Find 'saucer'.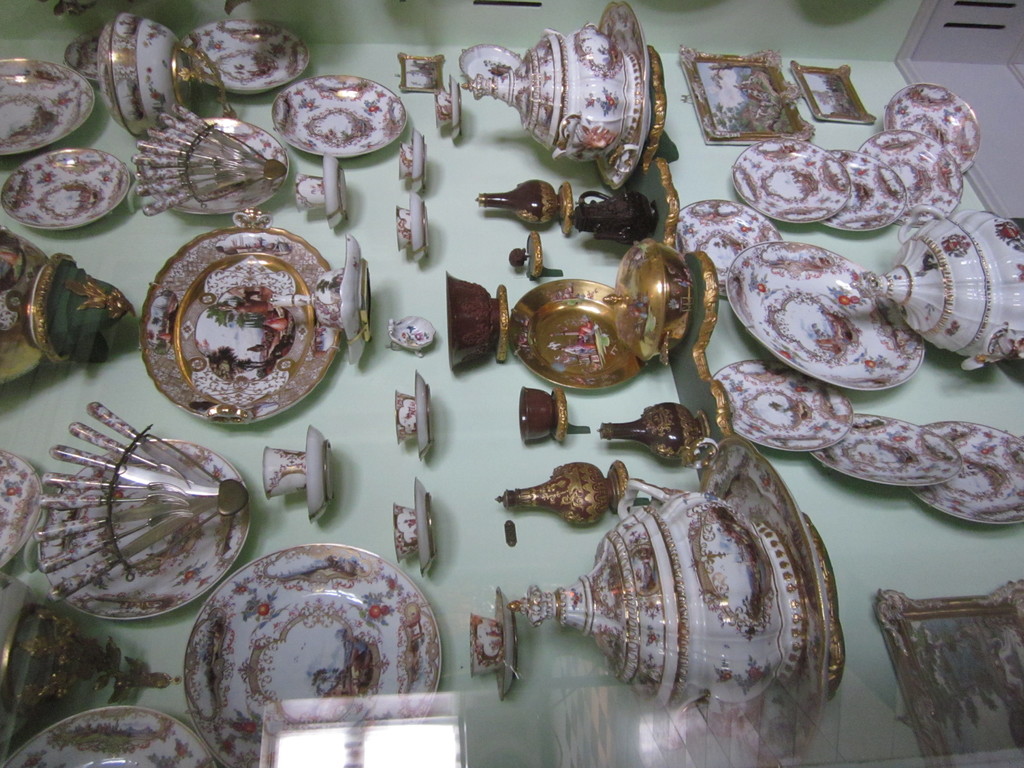
detection(497, 584, 520, 694).
